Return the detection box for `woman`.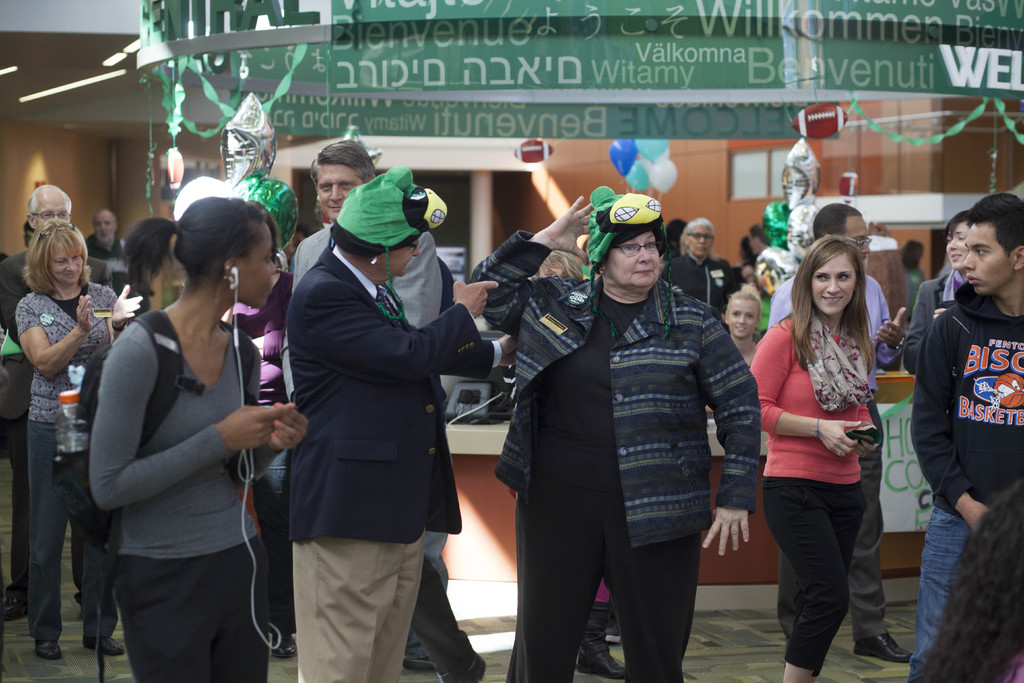
{"left": 909, "top": 208, "right": 973, "bottom": 372}.
